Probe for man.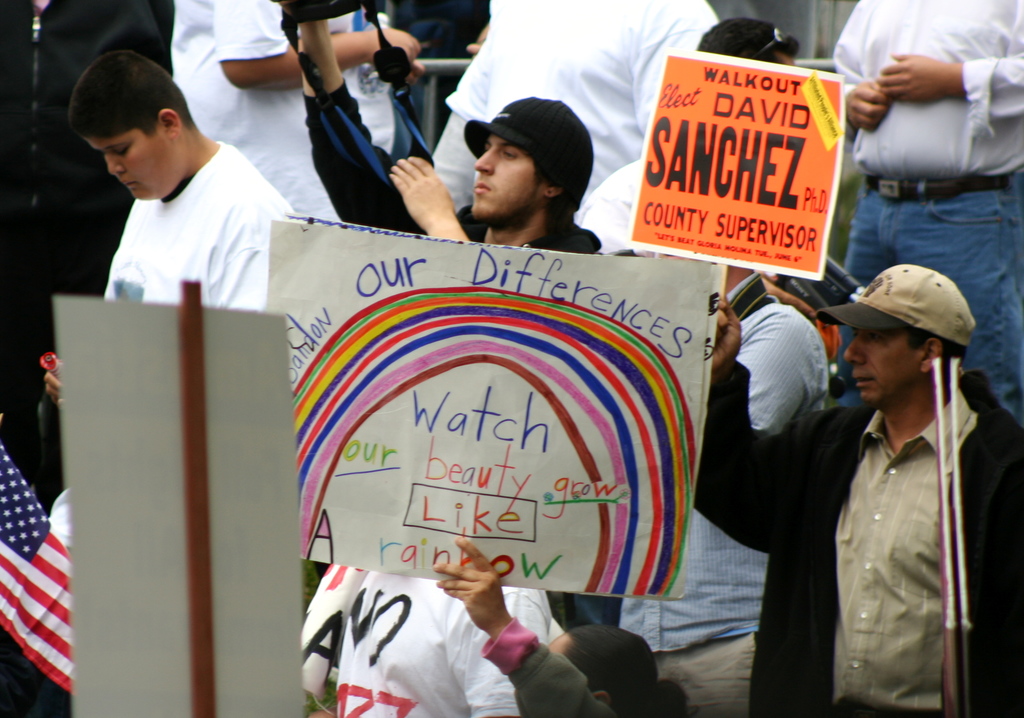
Probe result: box(833, 0, 1023, 424).
